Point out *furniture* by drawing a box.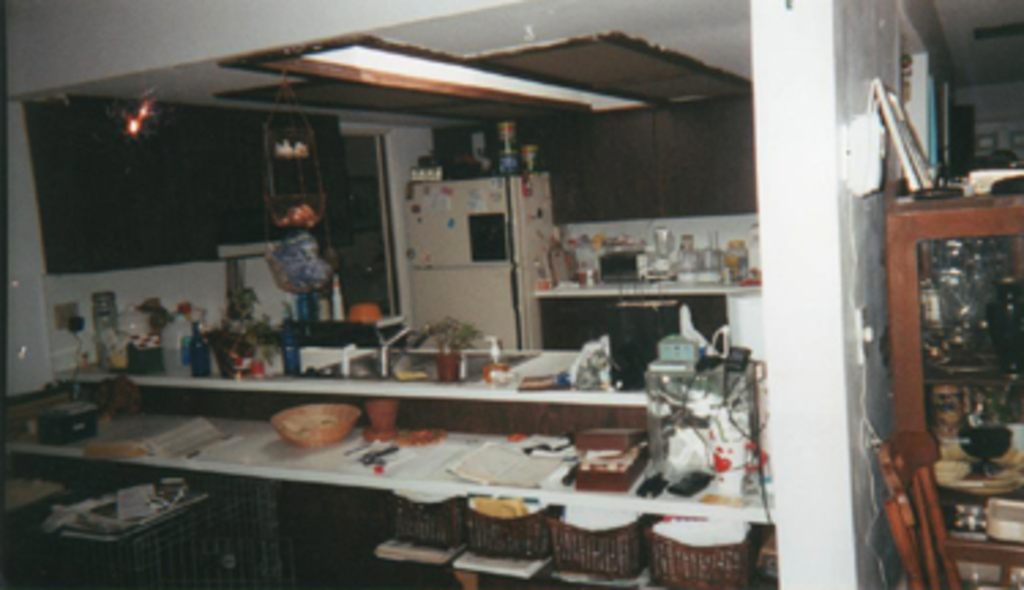
box(887, 180, 1021, 475).
